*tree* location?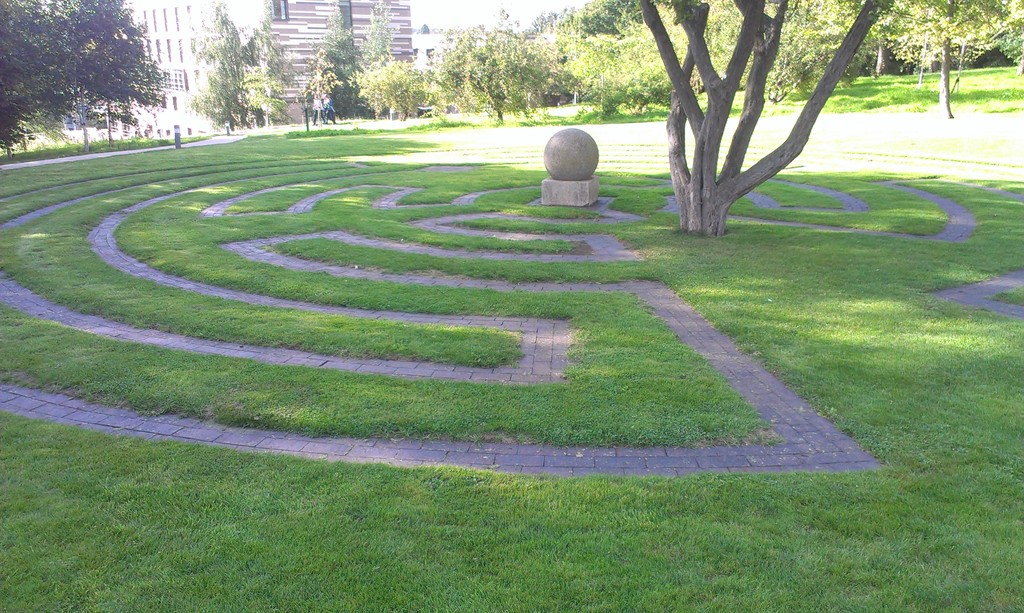
left=0, top=0, right=76, bottom=147
